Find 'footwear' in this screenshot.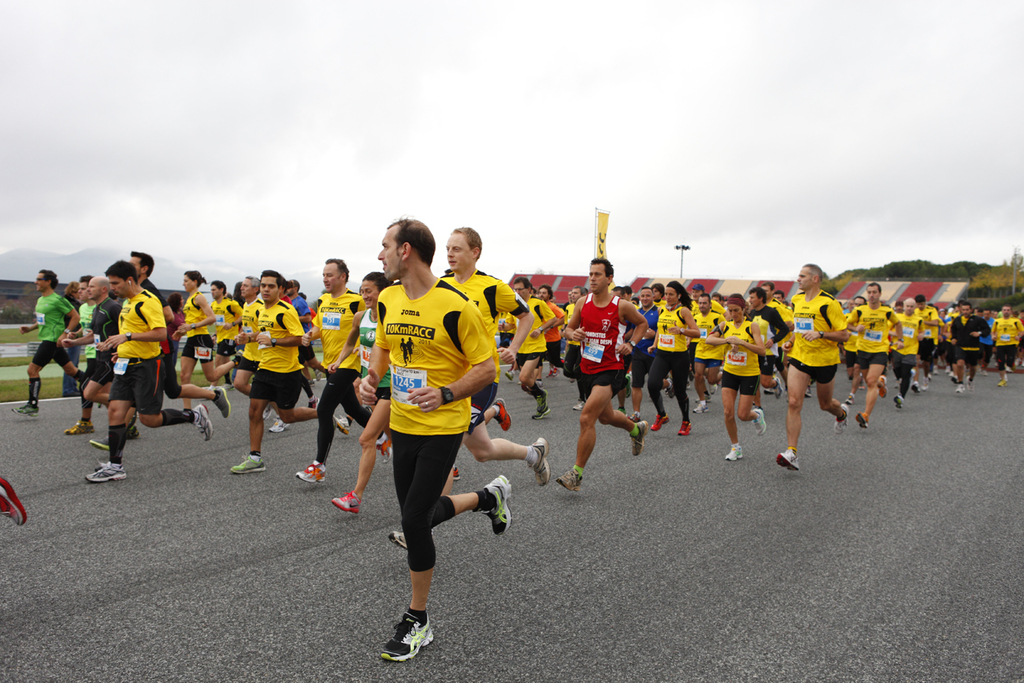
The bounding box for 'footwear' is 450/466/461/481.
